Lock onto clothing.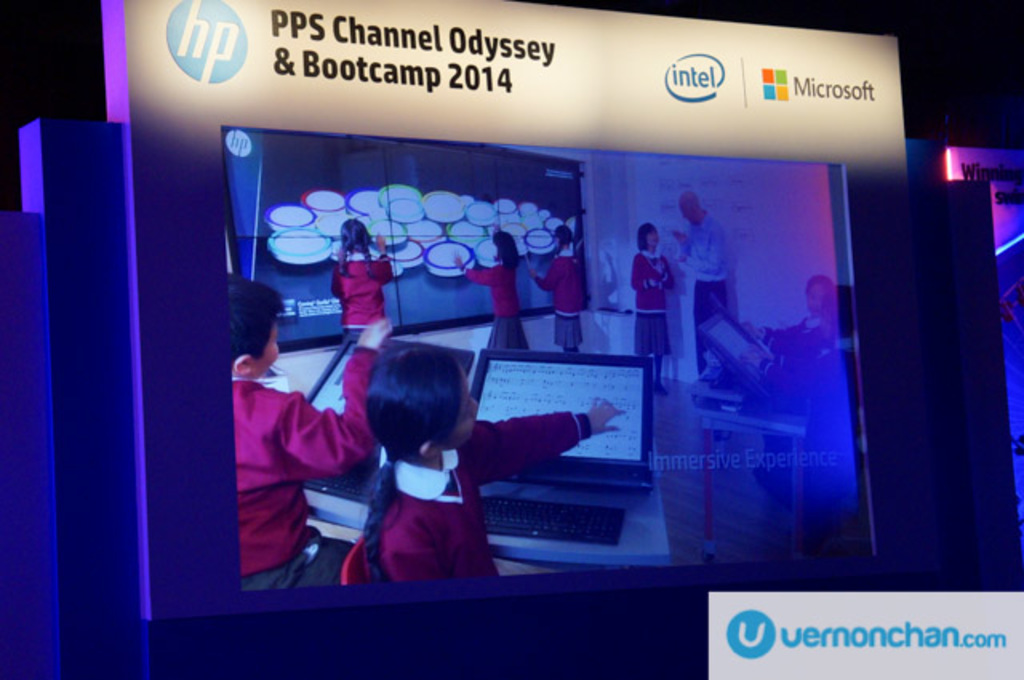
Locked: detection(371, 413, 598, 584).
